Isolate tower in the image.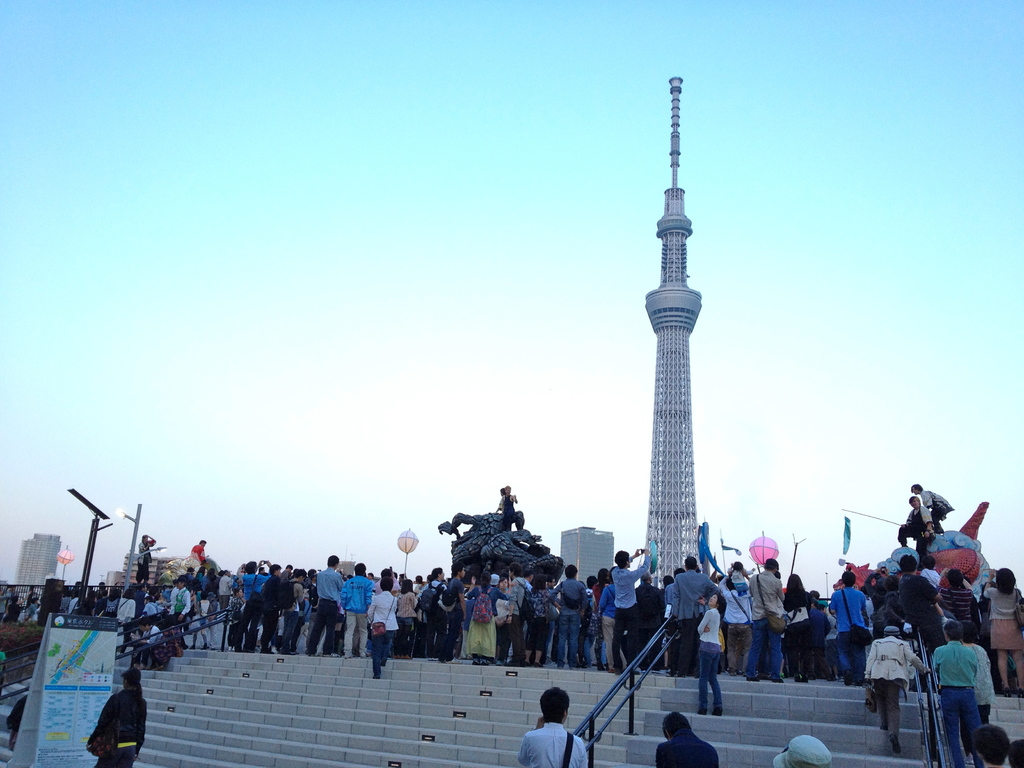
Isolated region: (118,552,163,592).
